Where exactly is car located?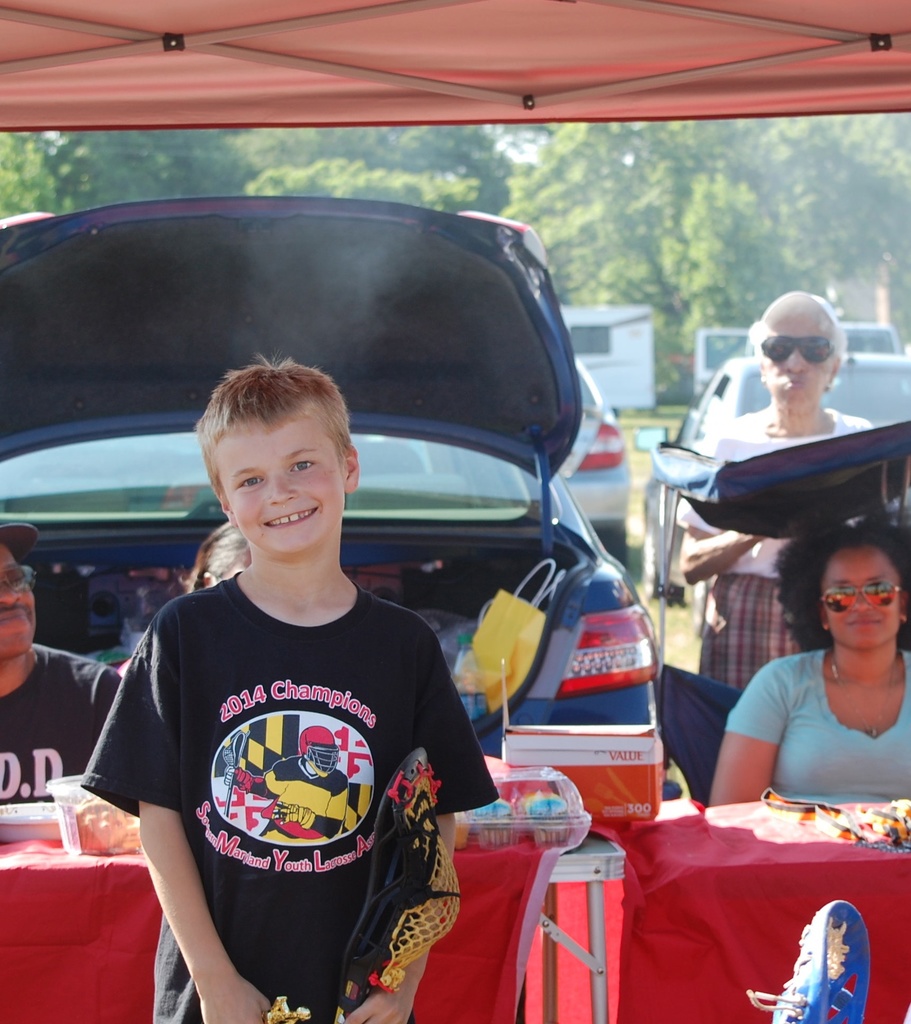
Its bounding box is 1 176 701 927.
